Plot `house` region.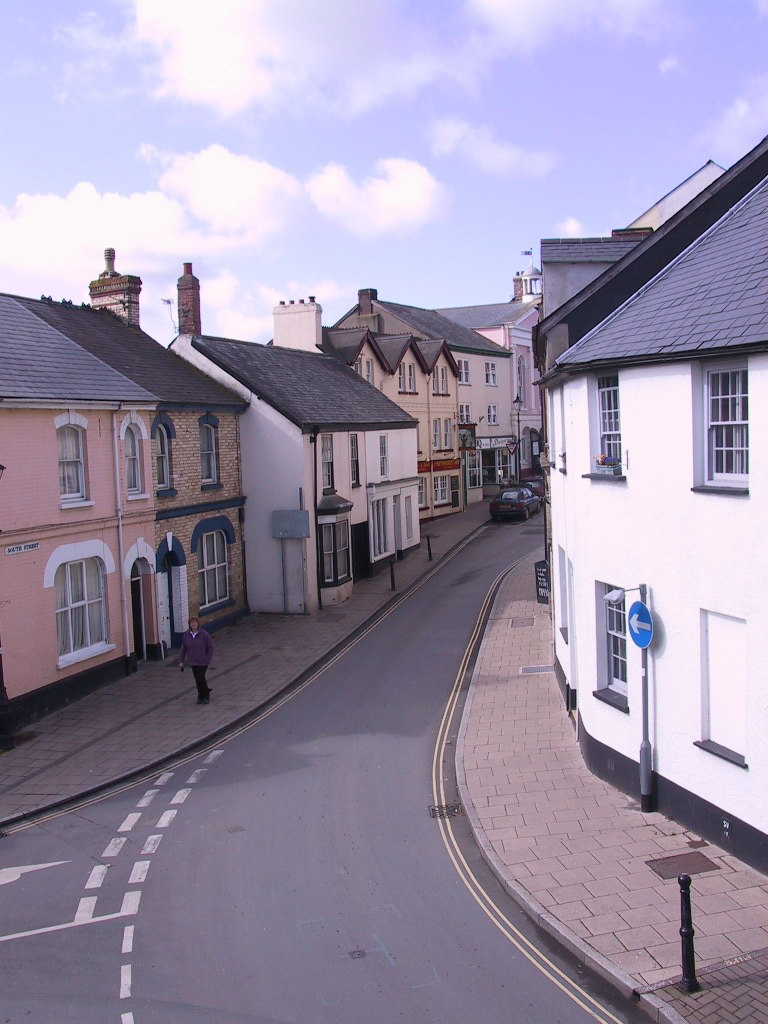
Plotted at bbox(429, 291, 550, 472).
